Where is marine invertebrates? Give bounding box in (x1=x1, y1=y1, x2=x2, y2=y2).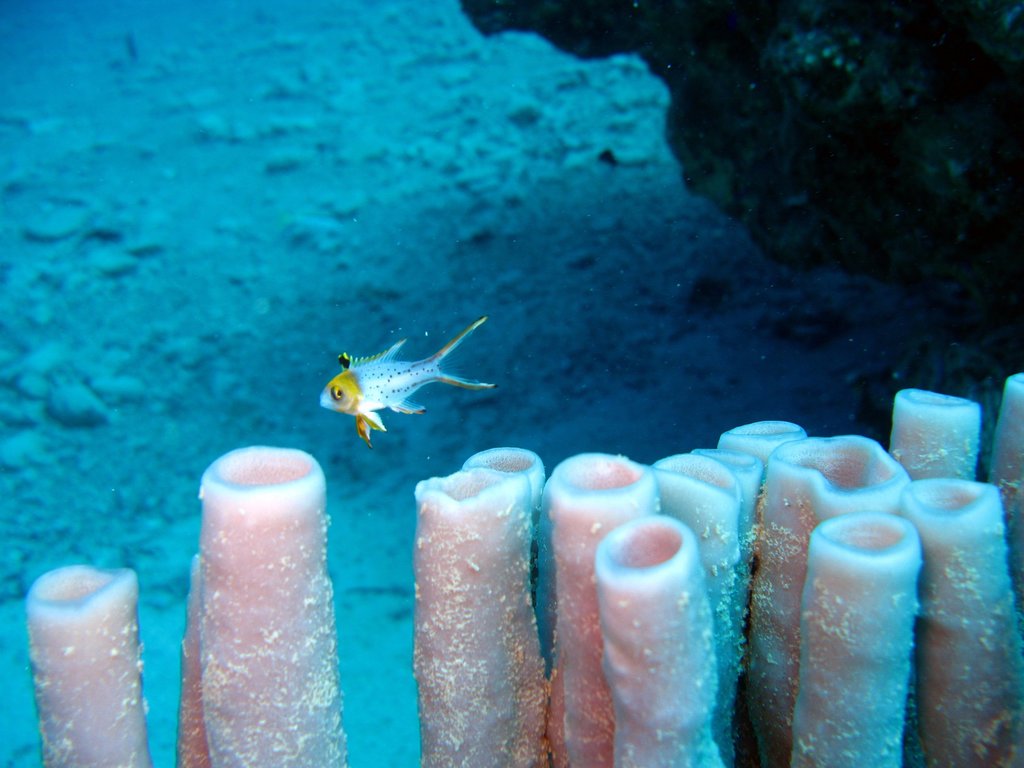
(x1=893, y1=463, x2=1023, y2=764).
